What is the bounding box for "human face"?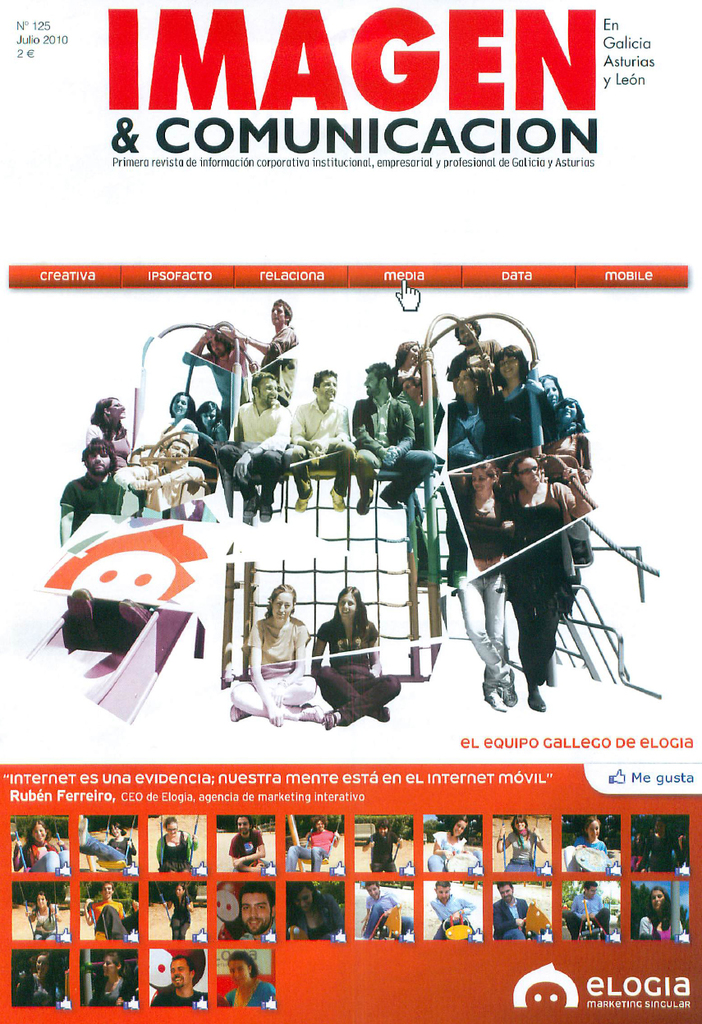
x1=497 y1=884 x2=514 y2=902.
